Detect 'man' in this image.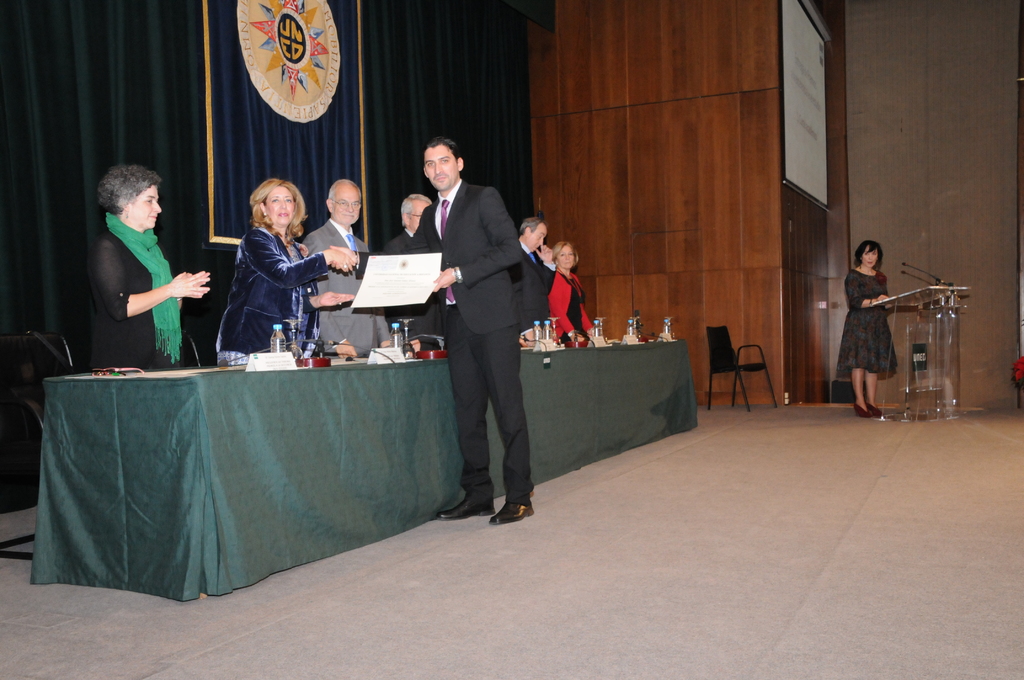
Detection: [511, 216, 554, 337].
